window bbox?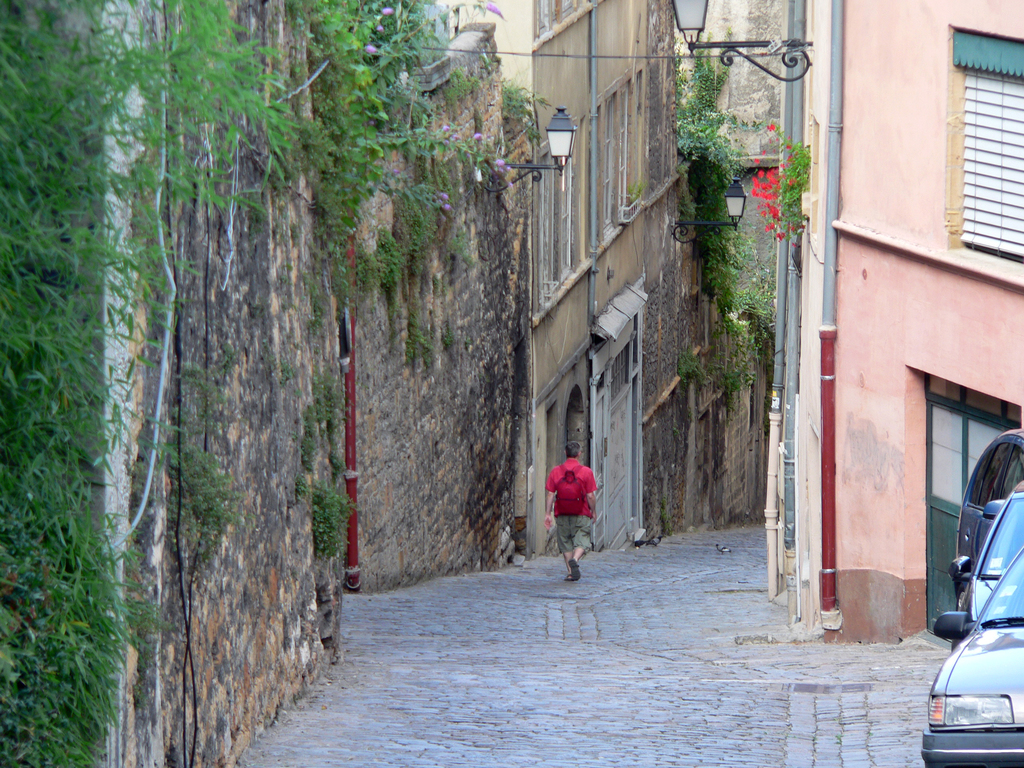
{"left": 605, "top": 346, "right": 637, "bottom": 396}
